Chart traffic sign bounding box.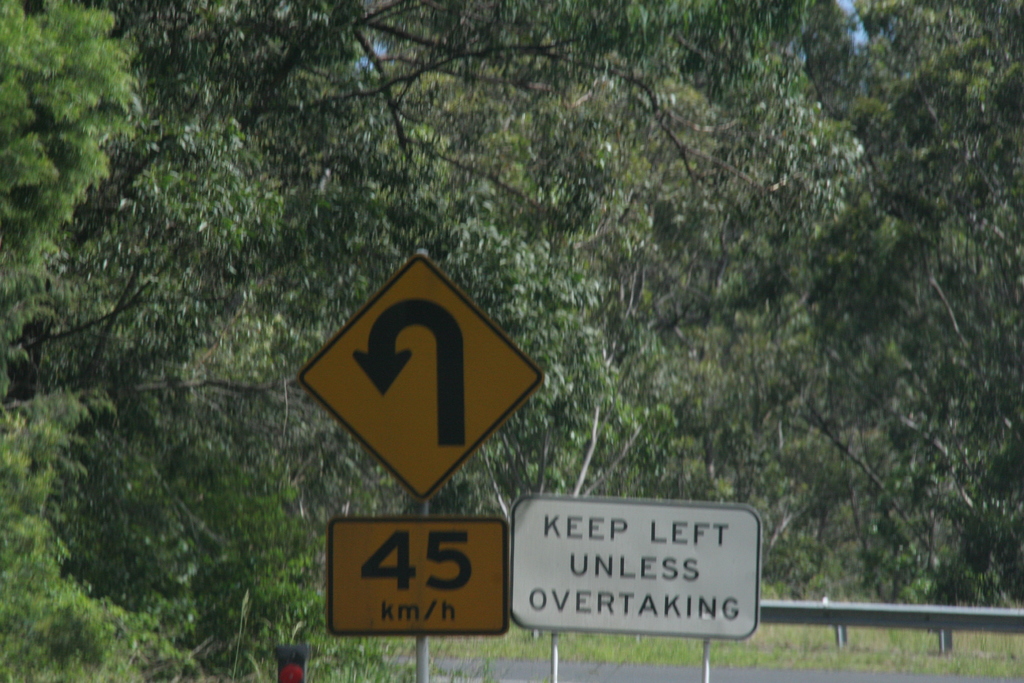
Charted: select_region(297, 254, 543, 500).
